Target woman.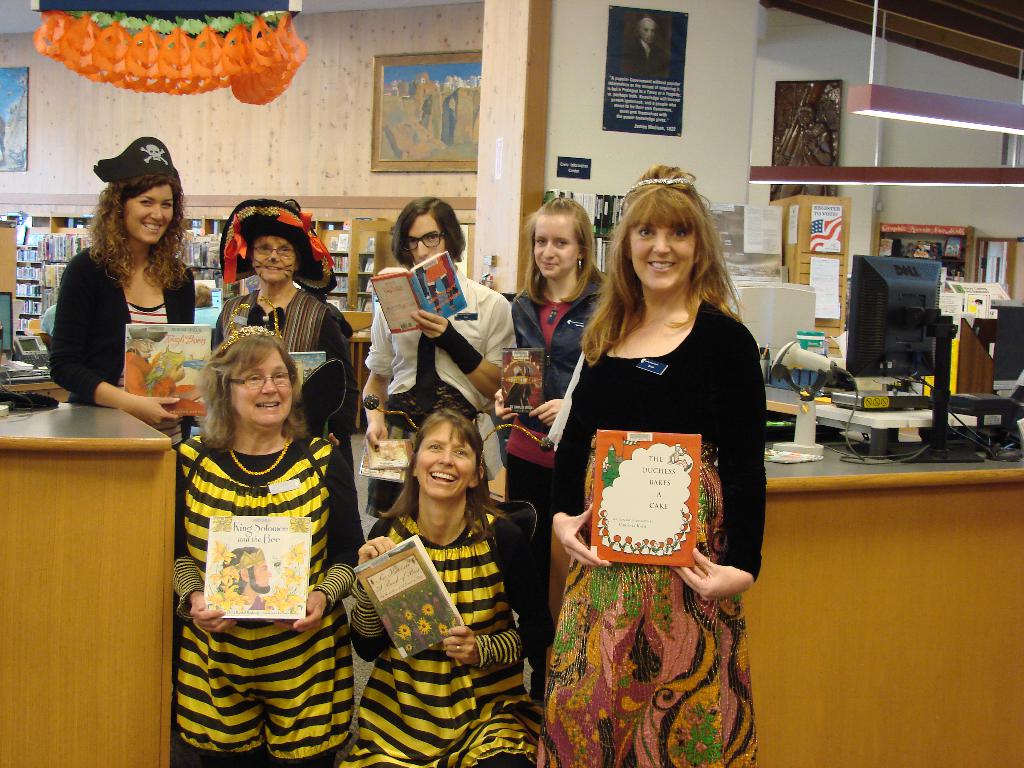
Target region: {"x1": 50, "y1": 135, "x2": 194, "y2": 559}.
